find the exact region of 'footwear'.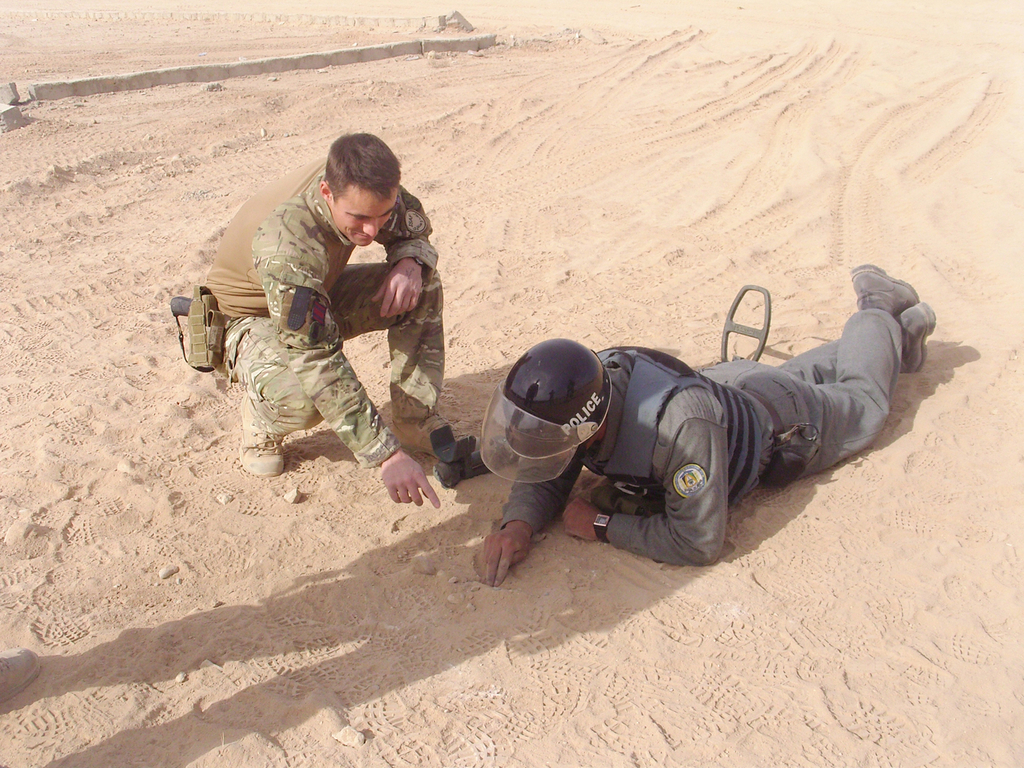
Exact region: l=390, t=412, r=444, b=457.
